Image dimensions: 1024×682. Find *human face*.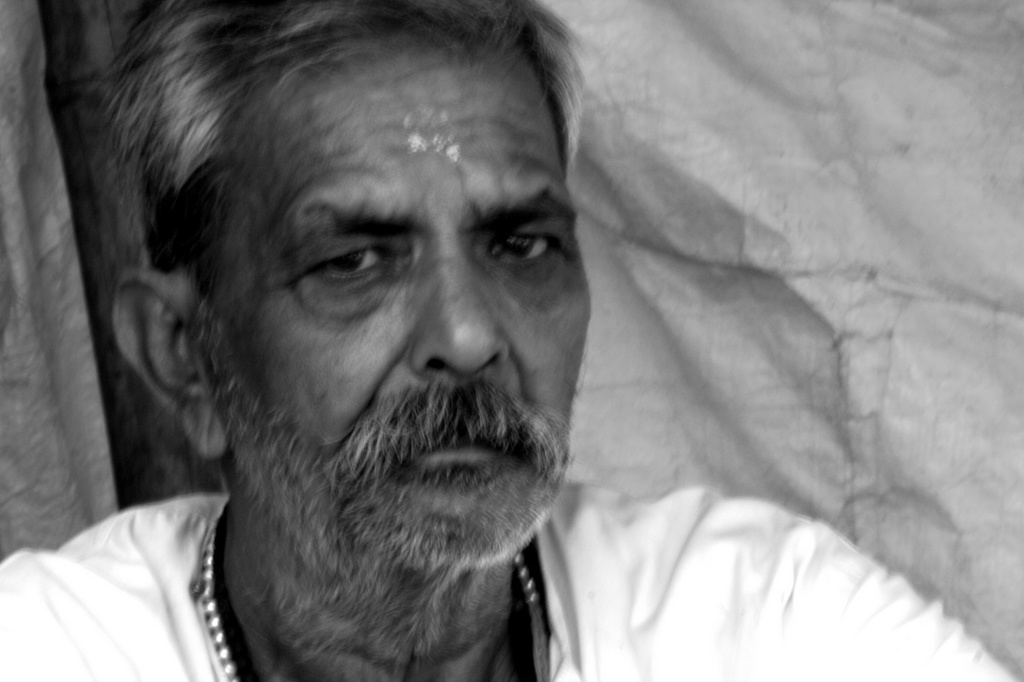
(x1=242, y1=49, x2=591, y2=556).
